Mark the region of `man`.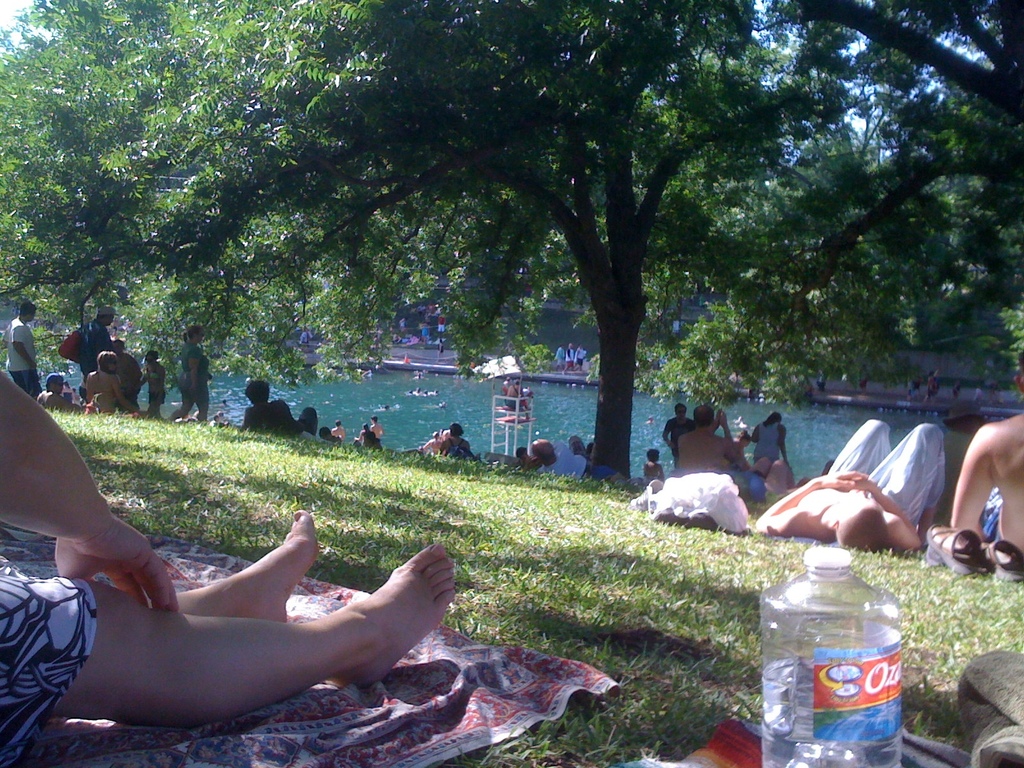
Region: l=748, t=415, r=947, b=556.
